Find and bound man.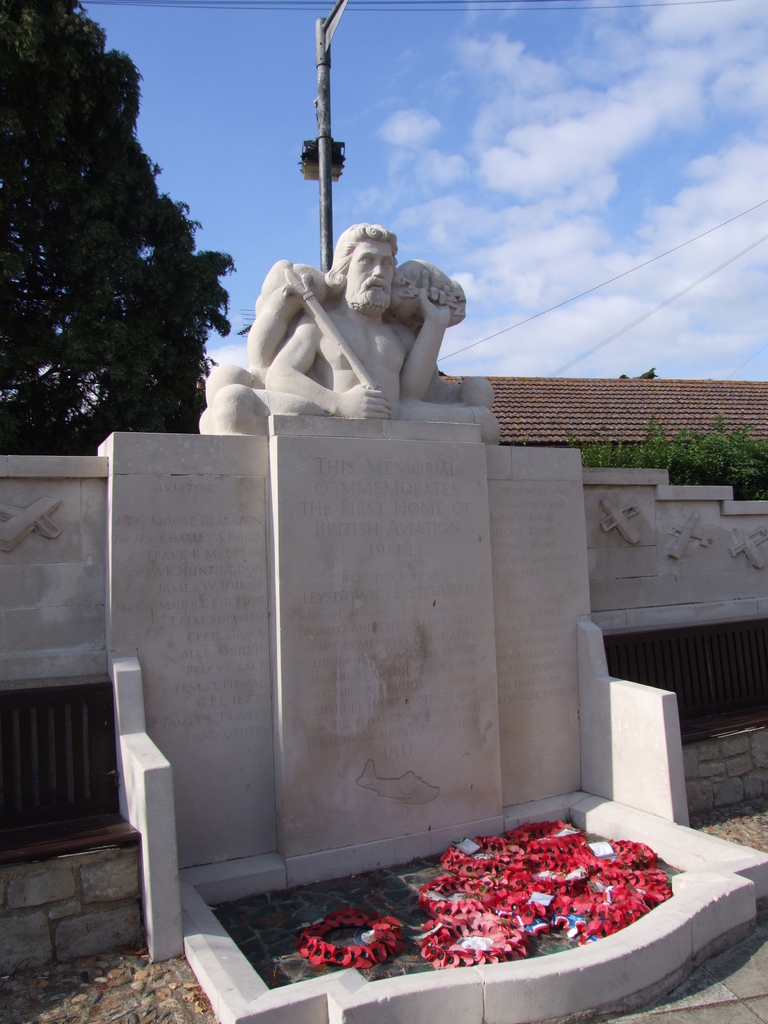
Bound: (left=207, top=221, right=455, bottom=426).
